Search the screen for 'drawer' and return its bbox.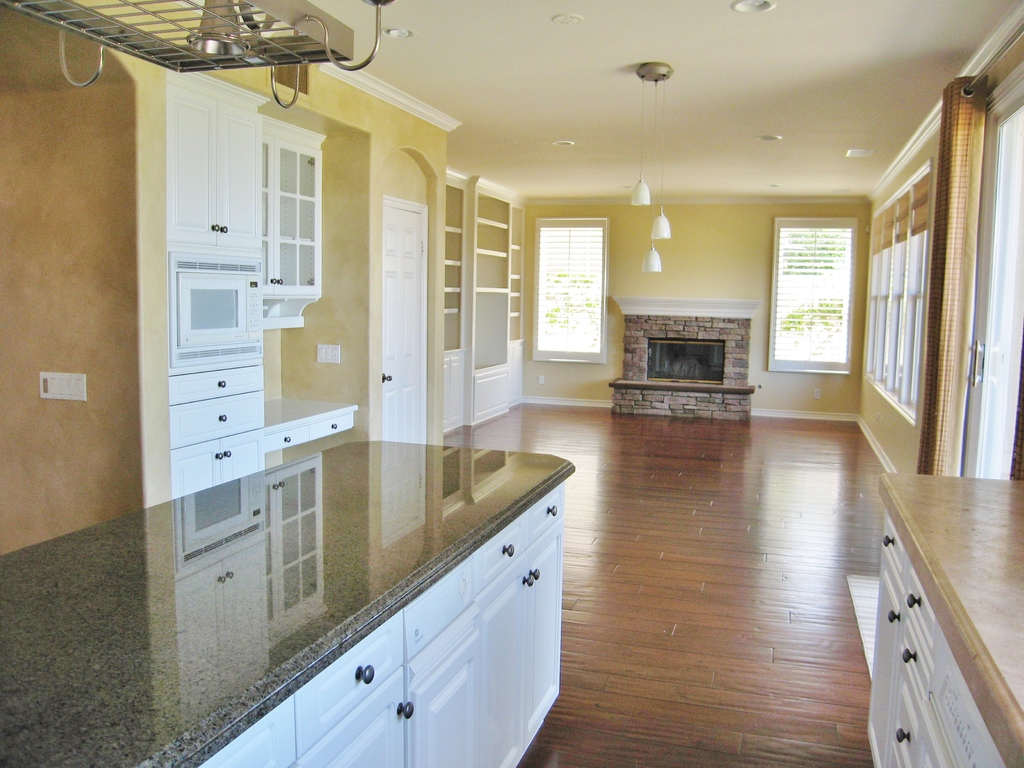
Found: [x1=170, y1=388, x2=264, y2=447].
